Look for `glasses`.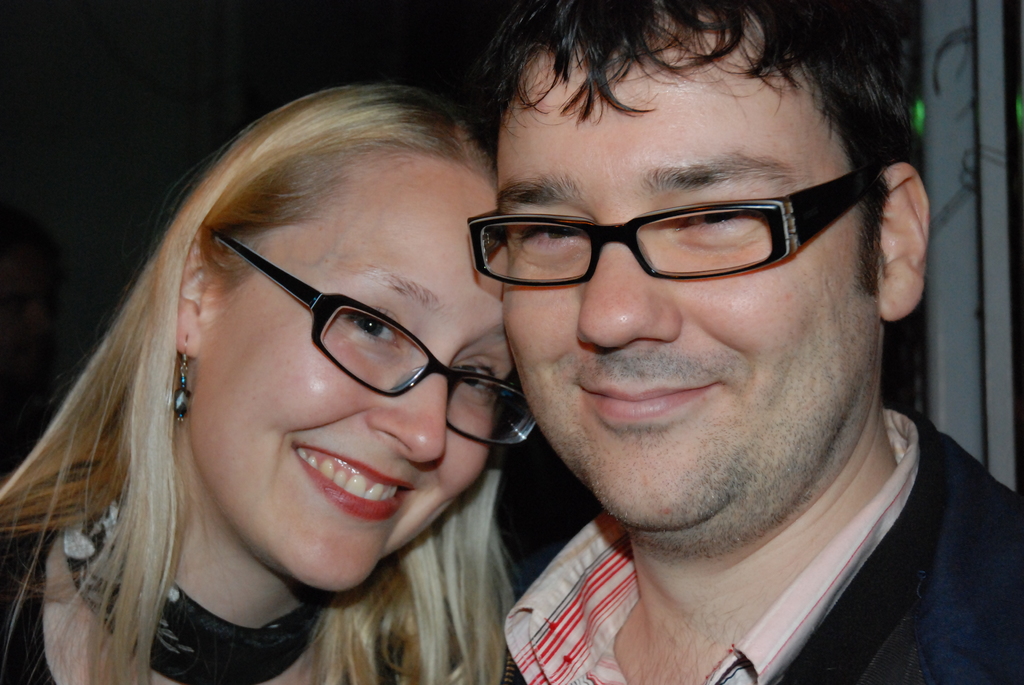
Found: rect(202, 226, 540, 446).
